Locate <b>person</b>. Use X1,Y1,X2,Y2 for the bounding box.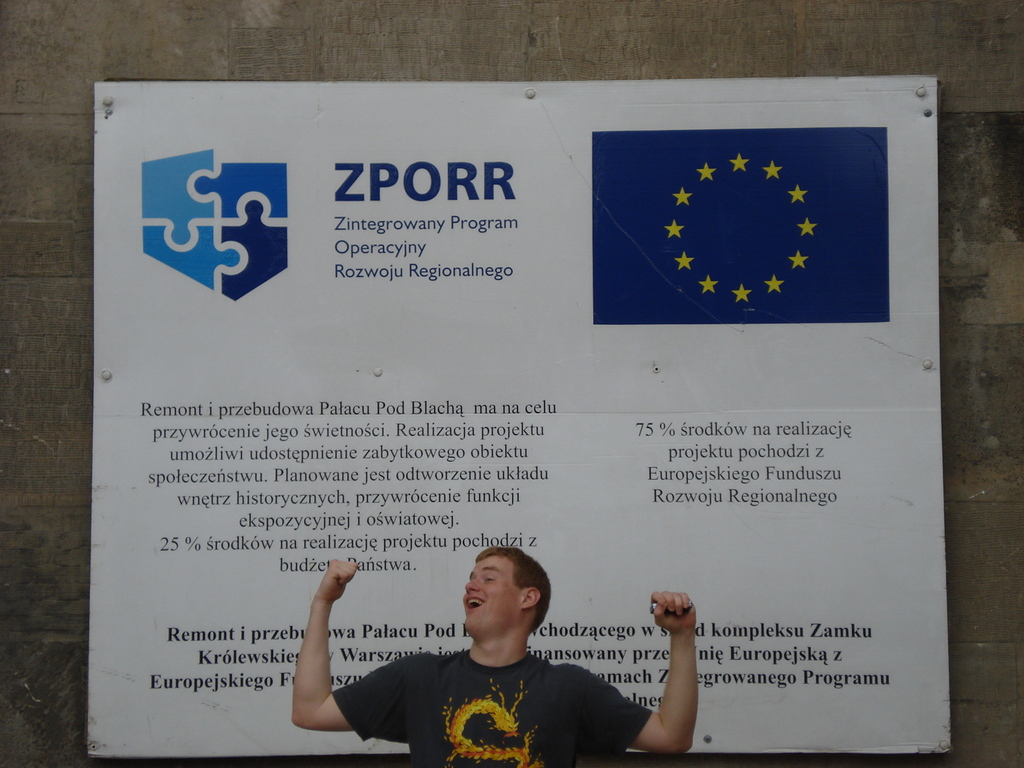
290,541,703,767.
